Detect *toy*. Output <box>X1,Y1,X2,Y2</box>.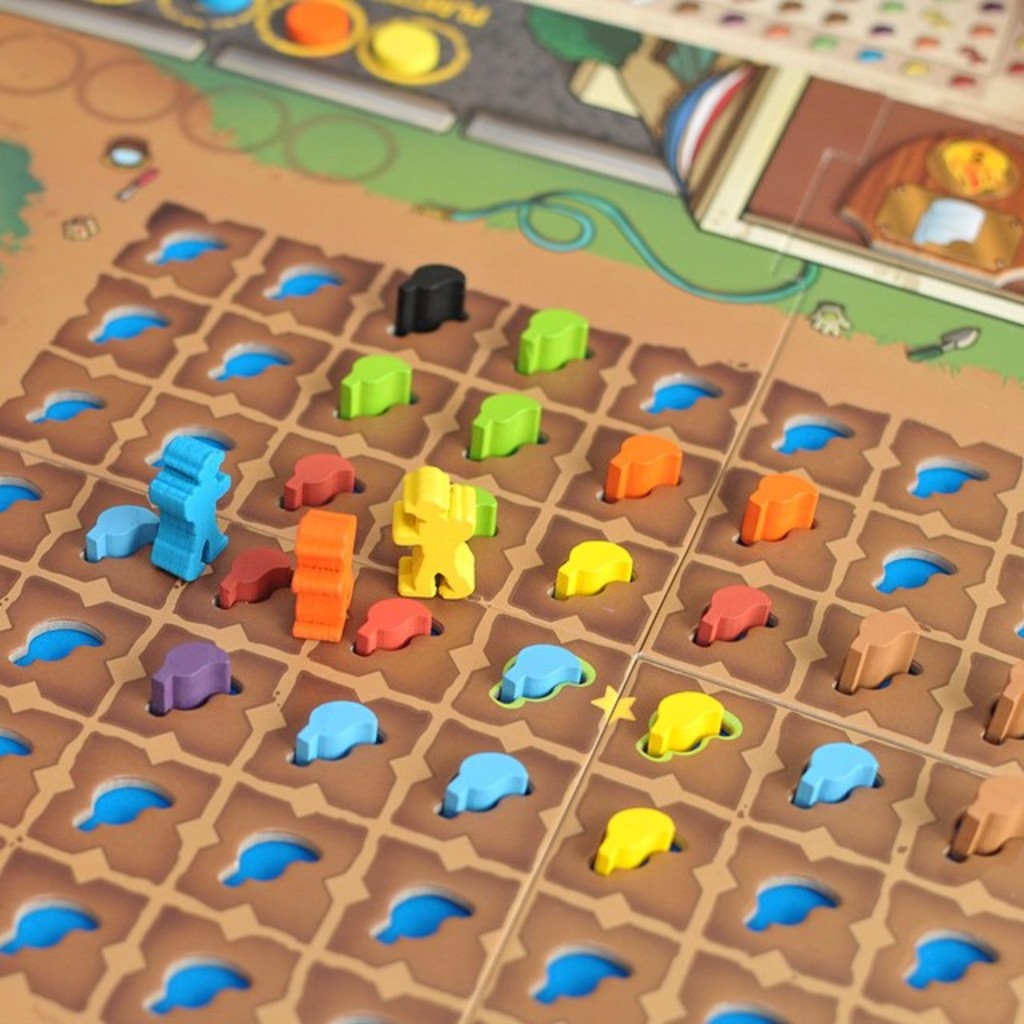
<box>910,461,987,498</box>.
